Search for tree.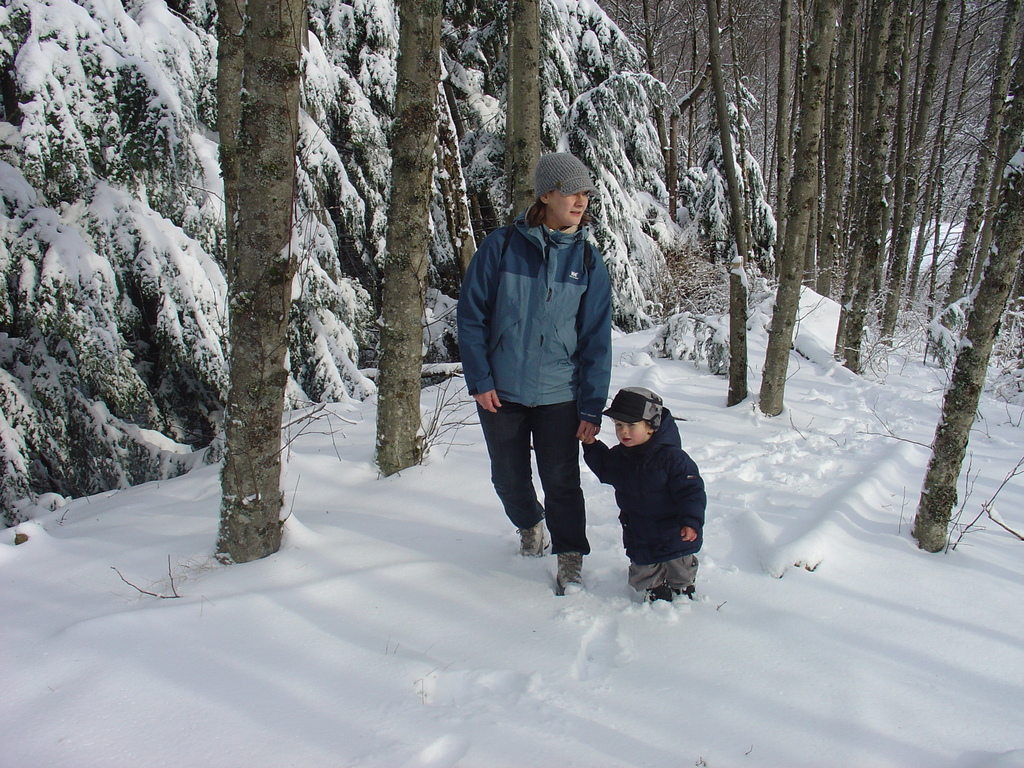
Found at bbox(212, 0, 310, 569).
